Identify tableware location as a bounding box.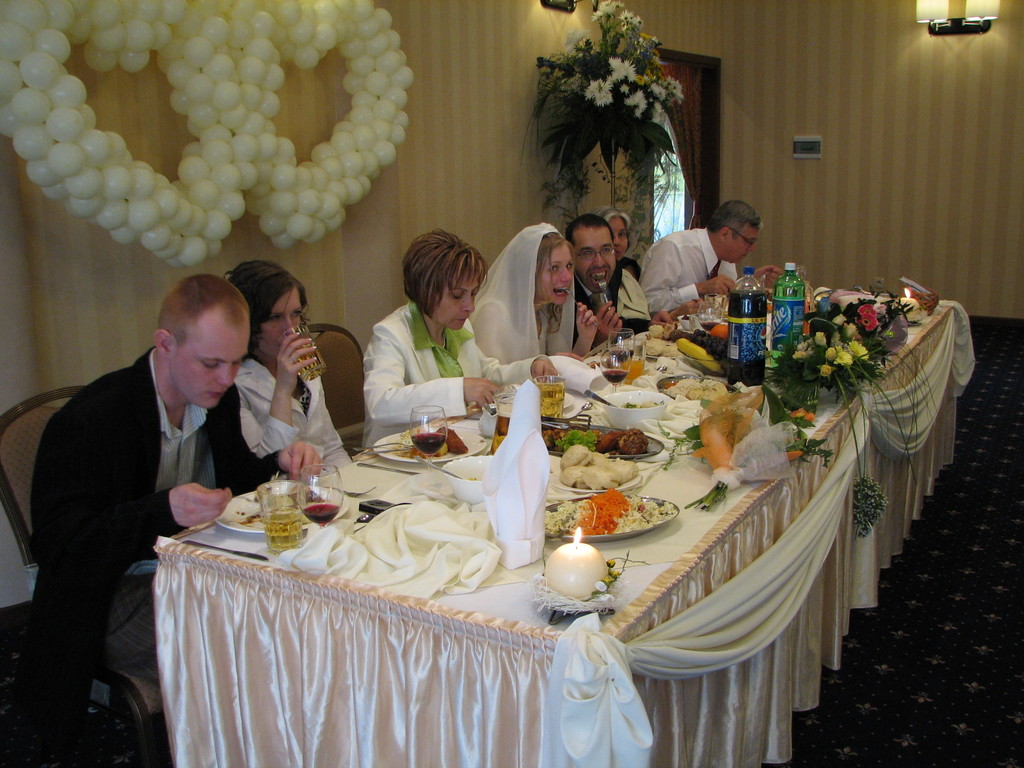
Rect(493, 390, 514, 436).
